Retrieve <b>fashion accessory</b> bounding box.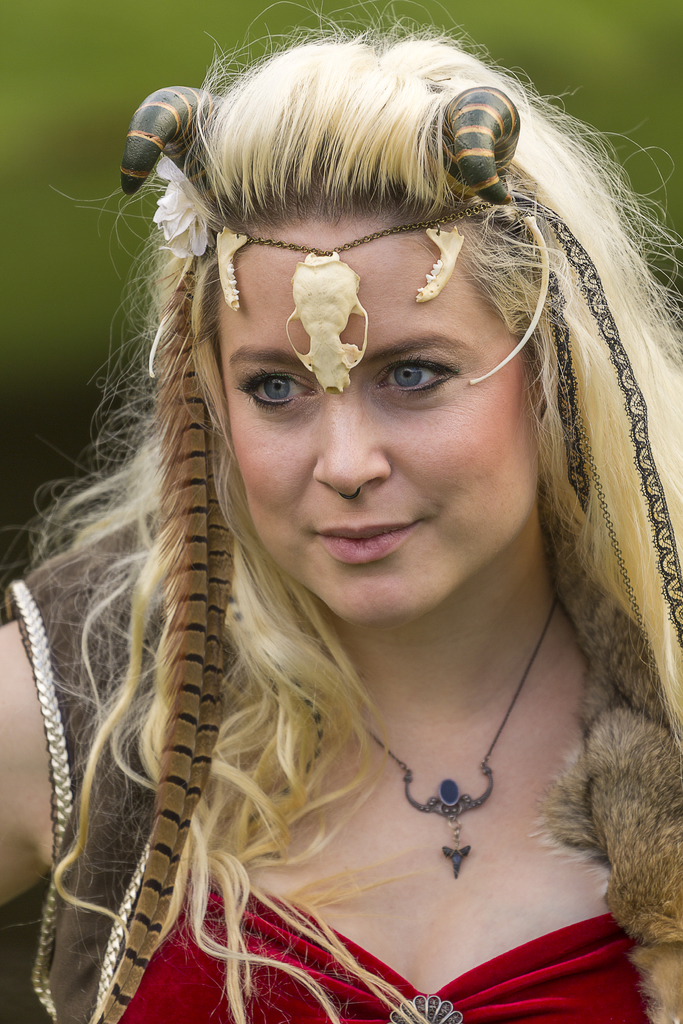
Bounding box: {"left": 89, "top": 89, "right": 682, "bottom": 1023}.
